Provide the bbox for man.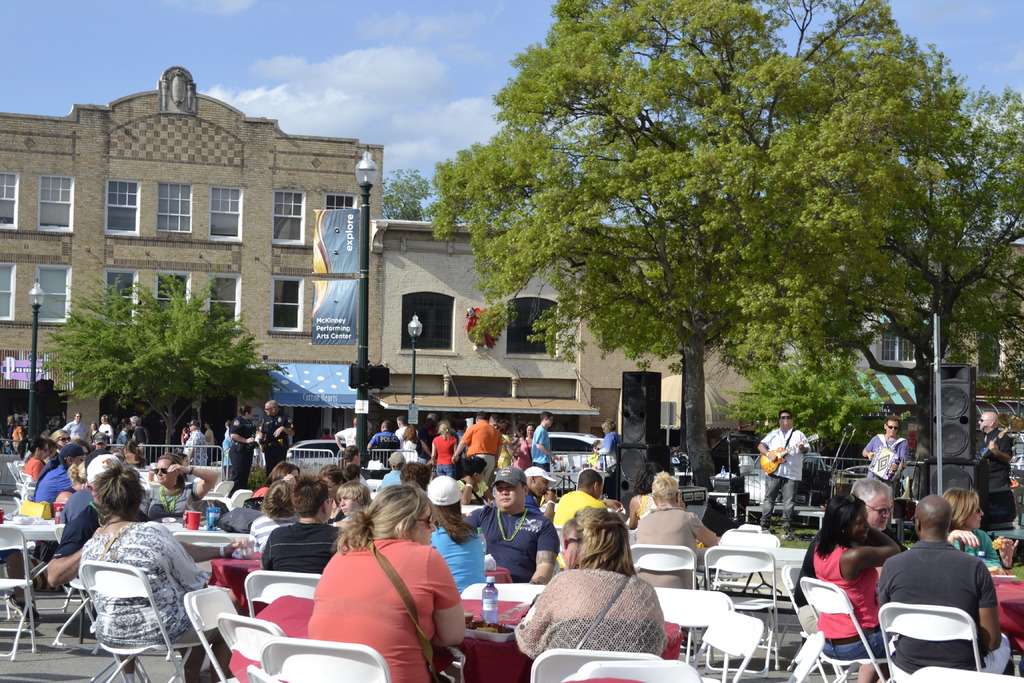
[x1=551, y1=471, x2=628, y2=537].
